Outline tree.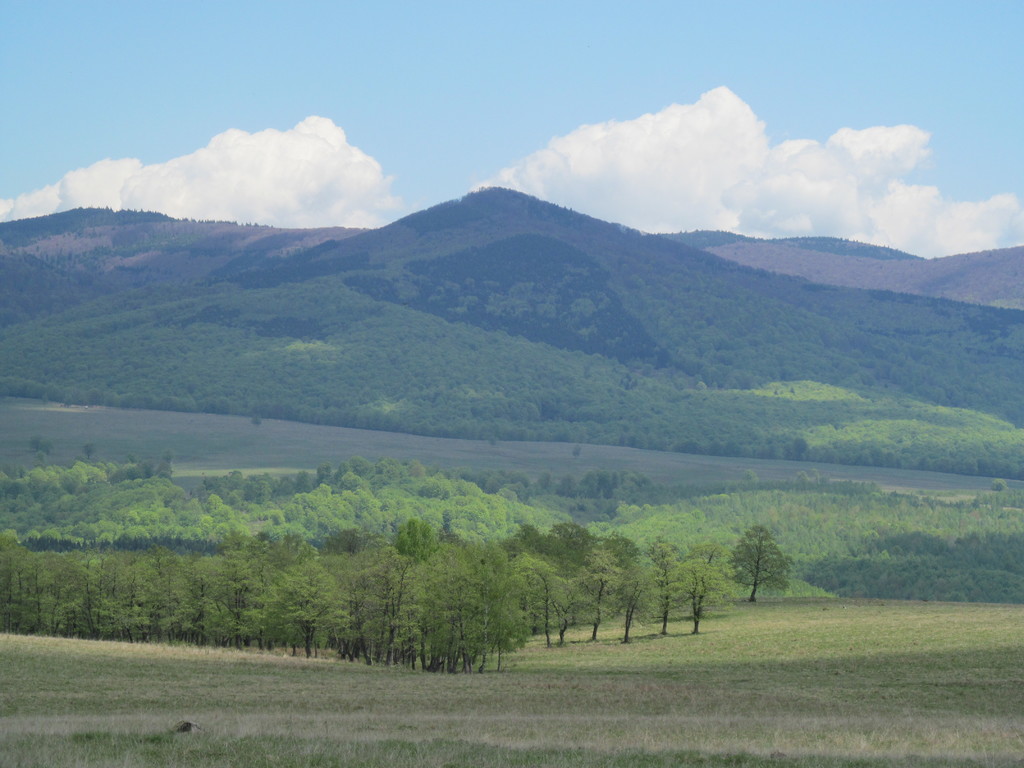
Outline: {"left": 535, "top": 521, "right": 598, "bottom": 650}.
